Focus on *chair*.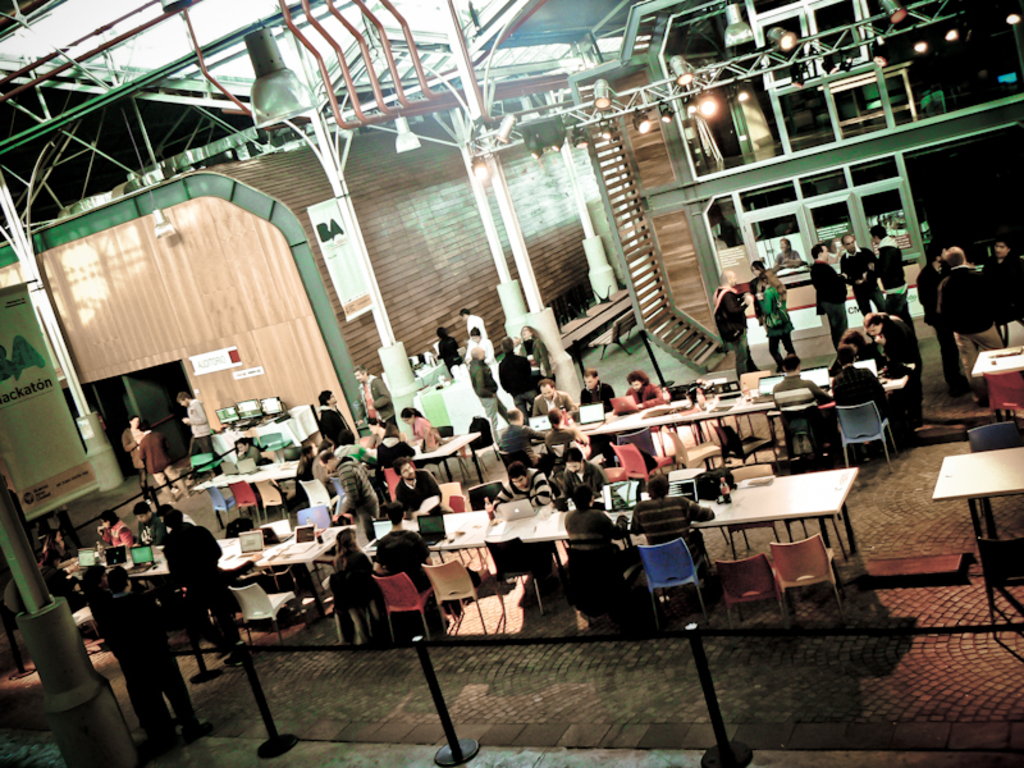
Focused at <box>472,476,500,512</box>.
